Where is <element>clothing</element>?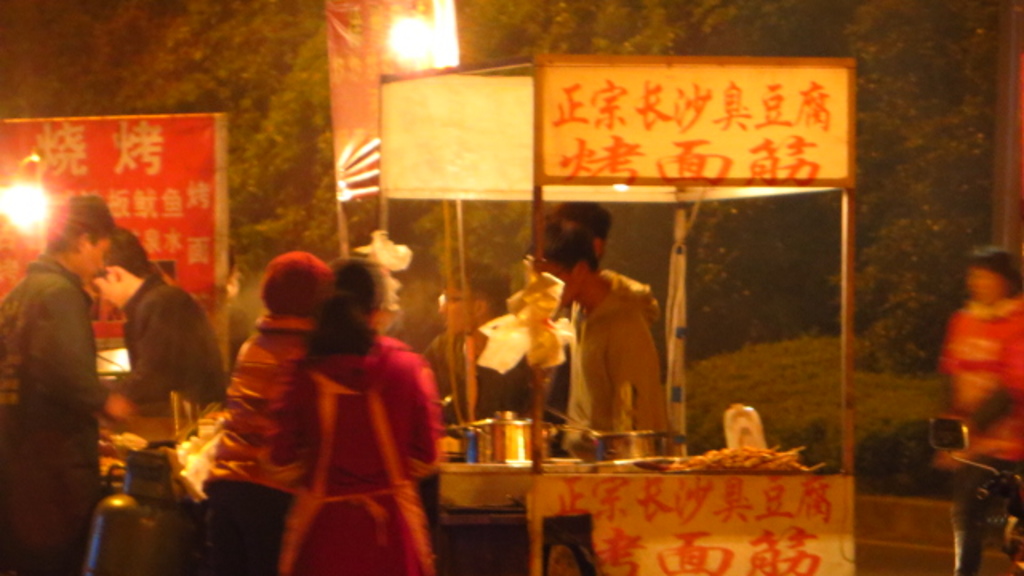
left=930, top=302, right=1022, bottom=571.
